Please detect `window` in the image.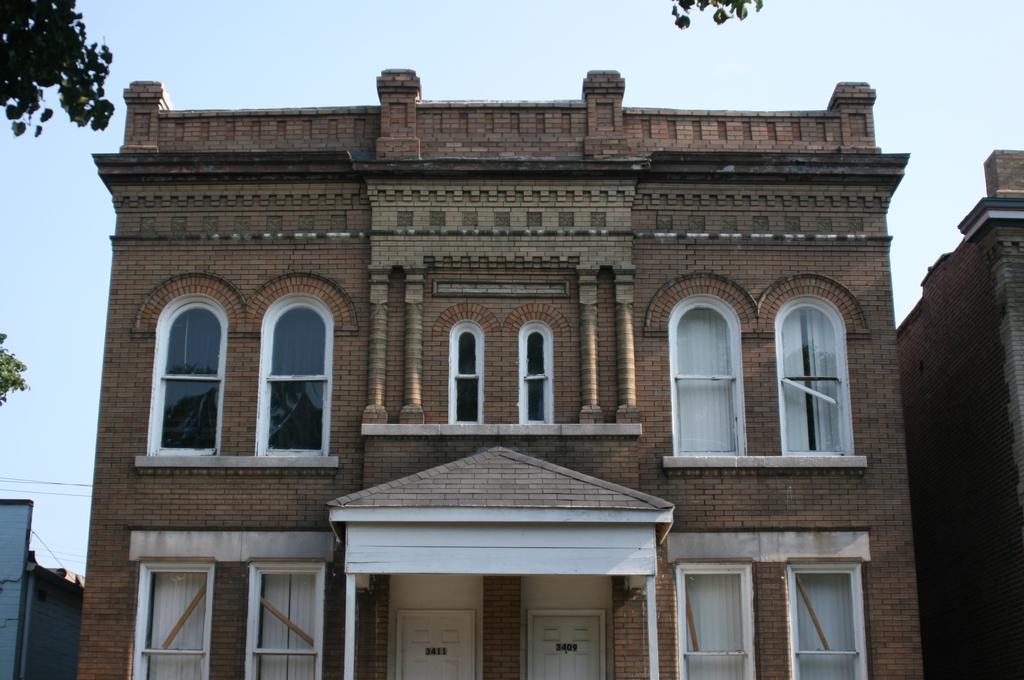
(x1=792, y1=559, x2=867, y2=679).
